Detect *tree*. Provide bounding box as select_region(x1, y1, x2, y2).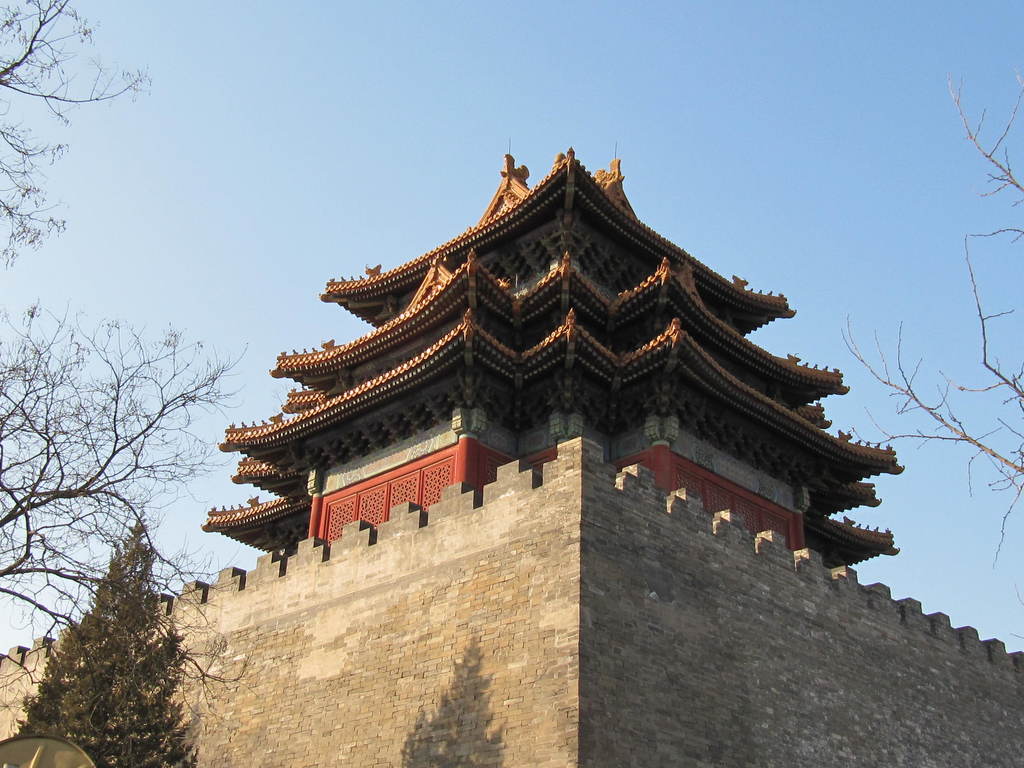
select_region(0, 0, 154, 248).
